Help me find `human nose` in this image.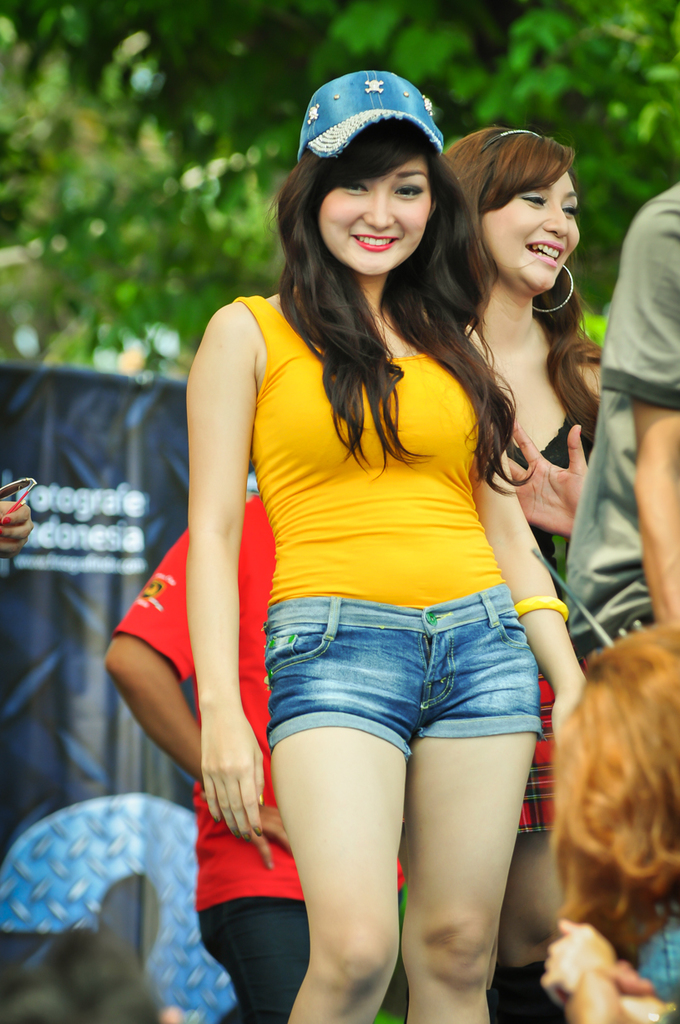
Found it: bbox=[541, 201, 570, 236].
